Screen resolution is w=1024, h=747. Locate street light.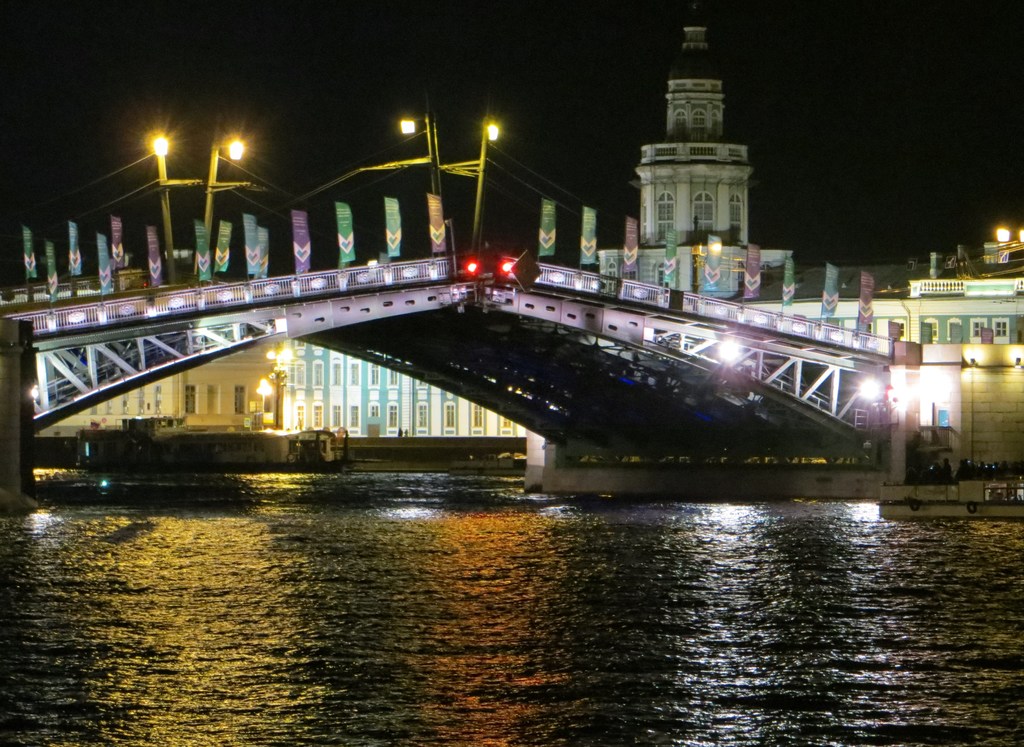
195:134:244:272.
